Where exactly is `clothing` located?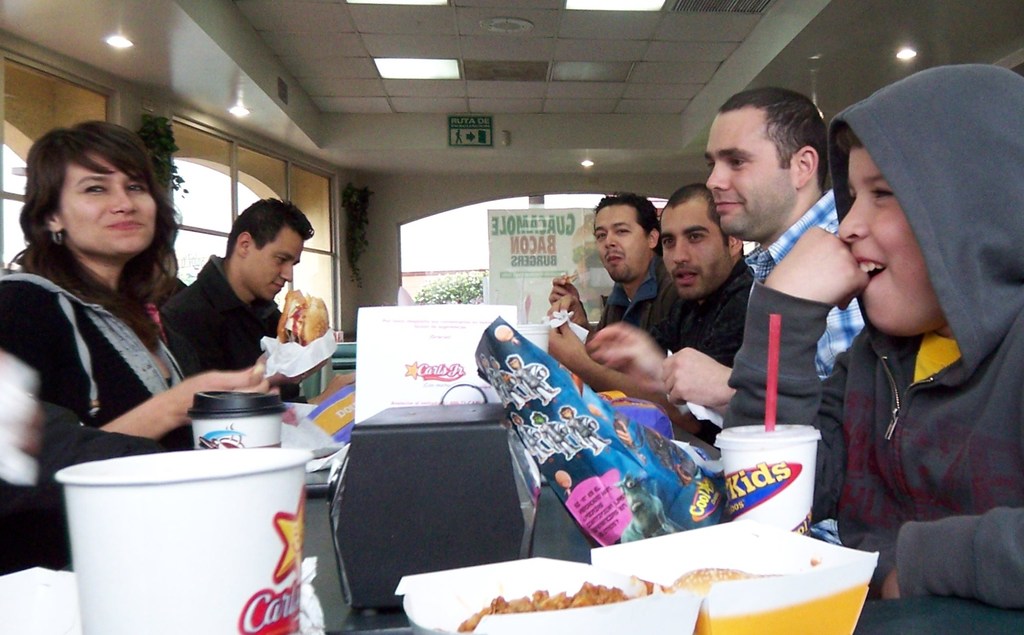
Its bounding box is (598,264,671,367).
